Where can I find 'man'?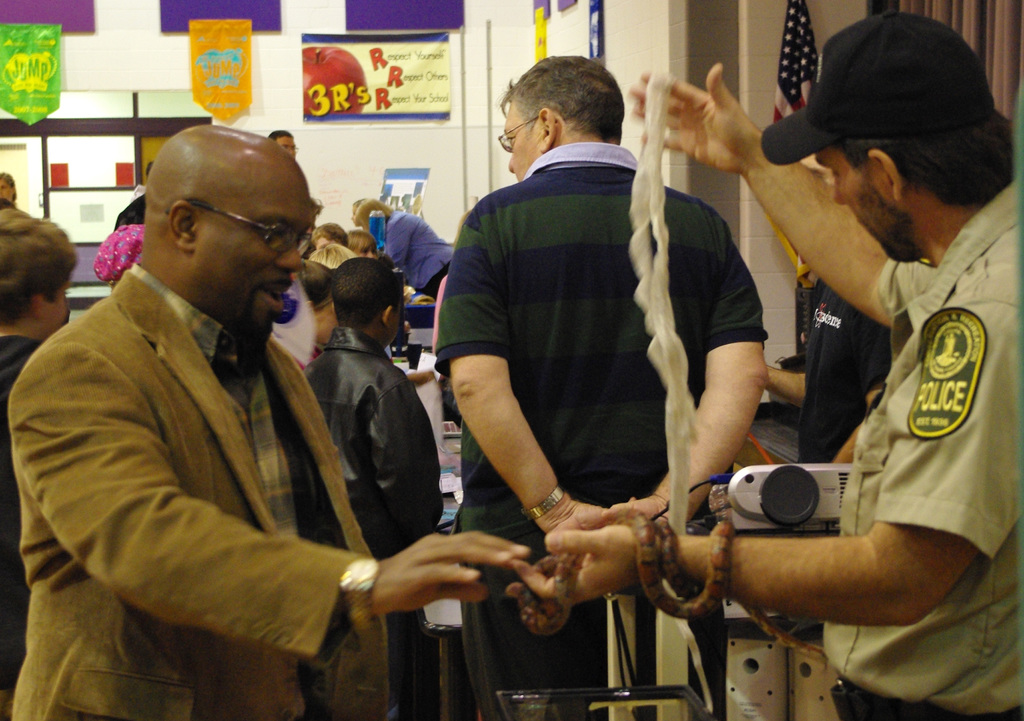
You can find it at <box>29,101,443,704</box>.
